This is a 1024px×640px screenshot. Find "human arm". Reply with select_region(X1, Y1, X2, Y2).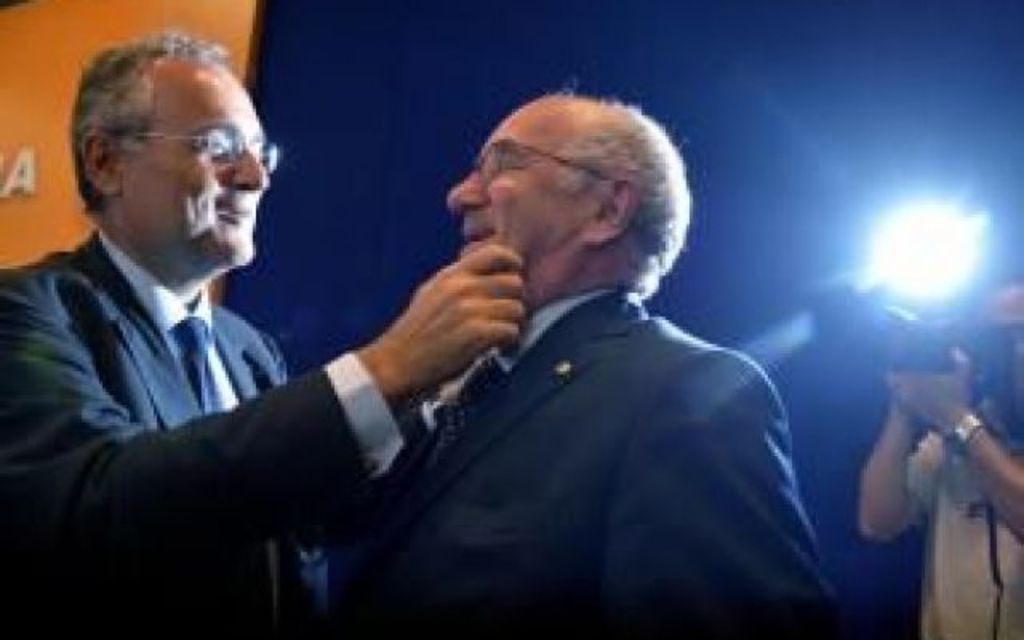
select_region(845, 387, 939, 542).
